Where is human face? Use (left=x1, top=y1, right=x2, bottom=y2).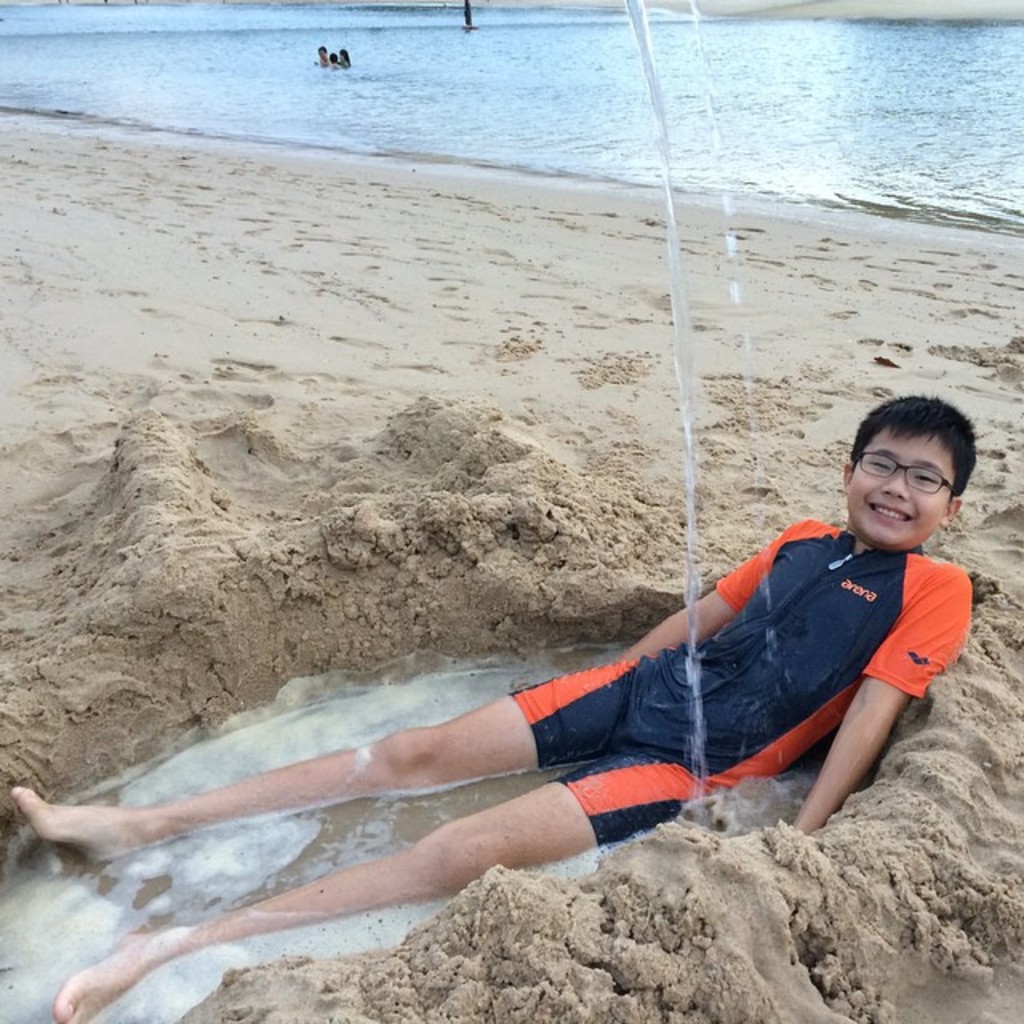
(left=845, top=427, right=955, bottom=547).
